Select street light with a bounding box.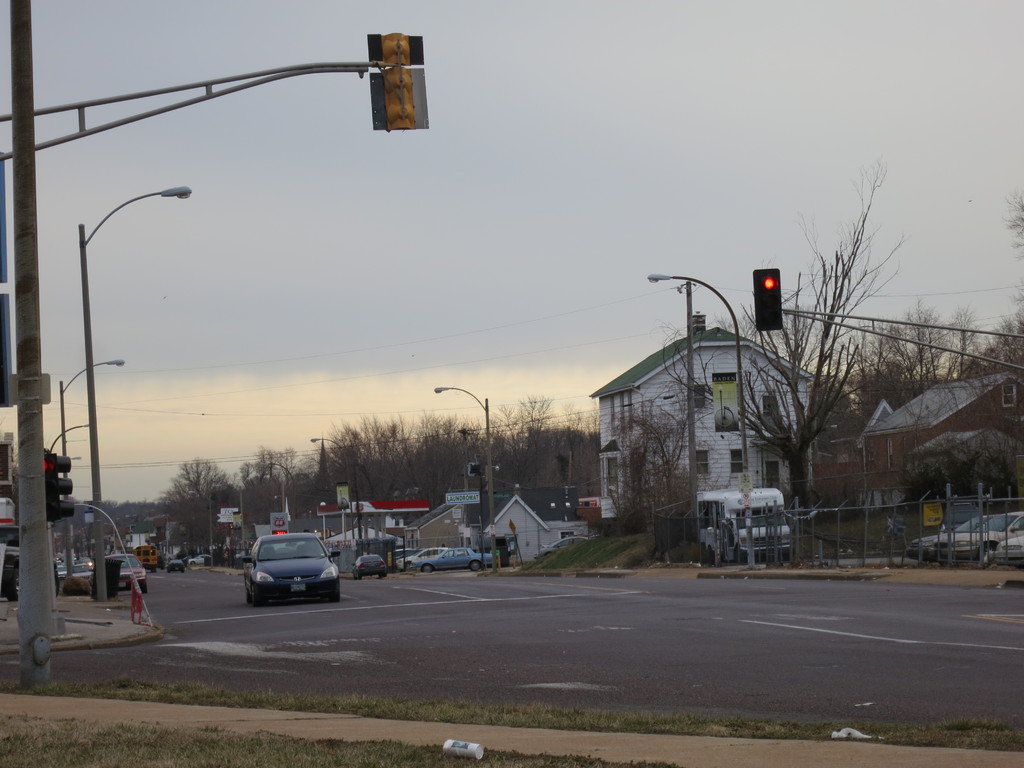
311/436/356/535.
